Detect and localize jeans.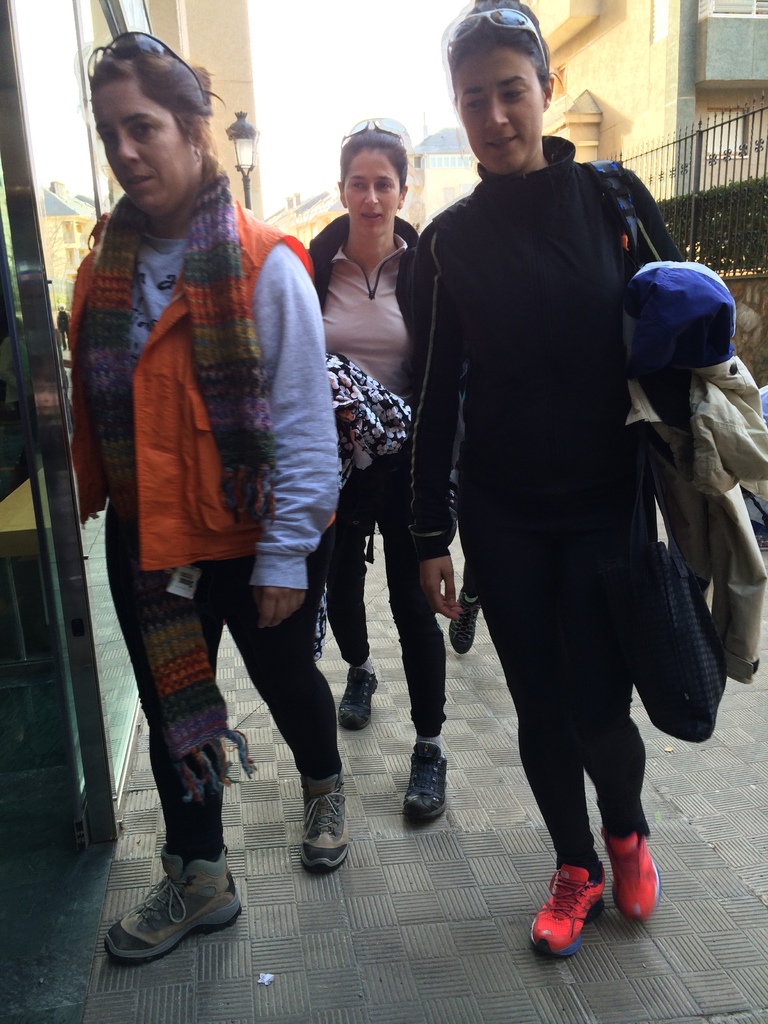
Localized at bbox=(108, 505, 334, 853).
